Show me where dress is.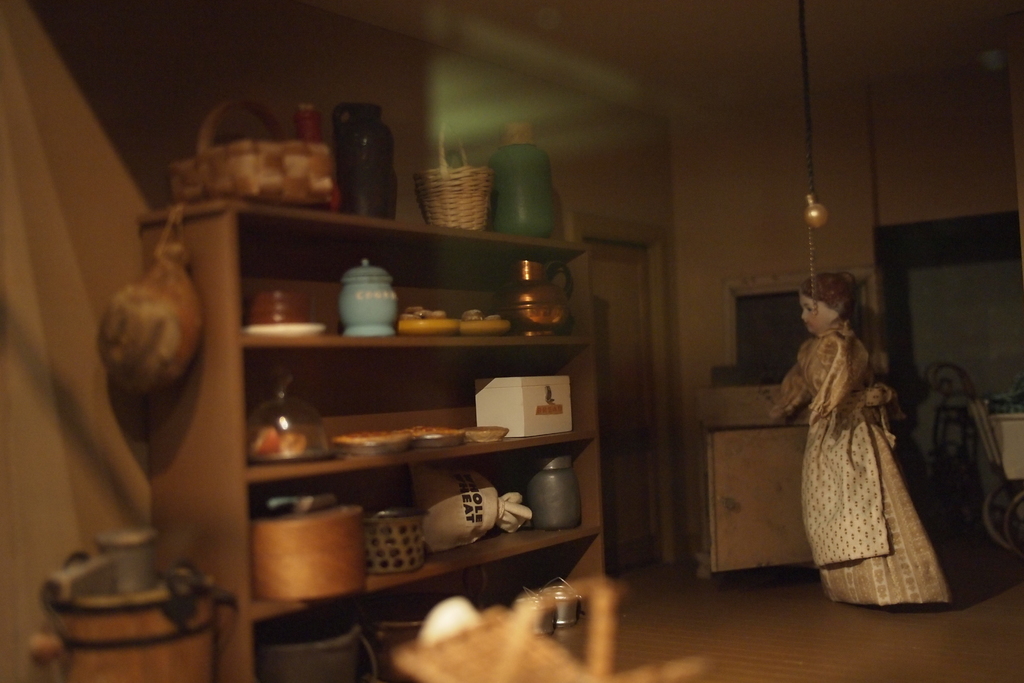
dress is at (x1=774, y1=327, x2=950, y2=607).
